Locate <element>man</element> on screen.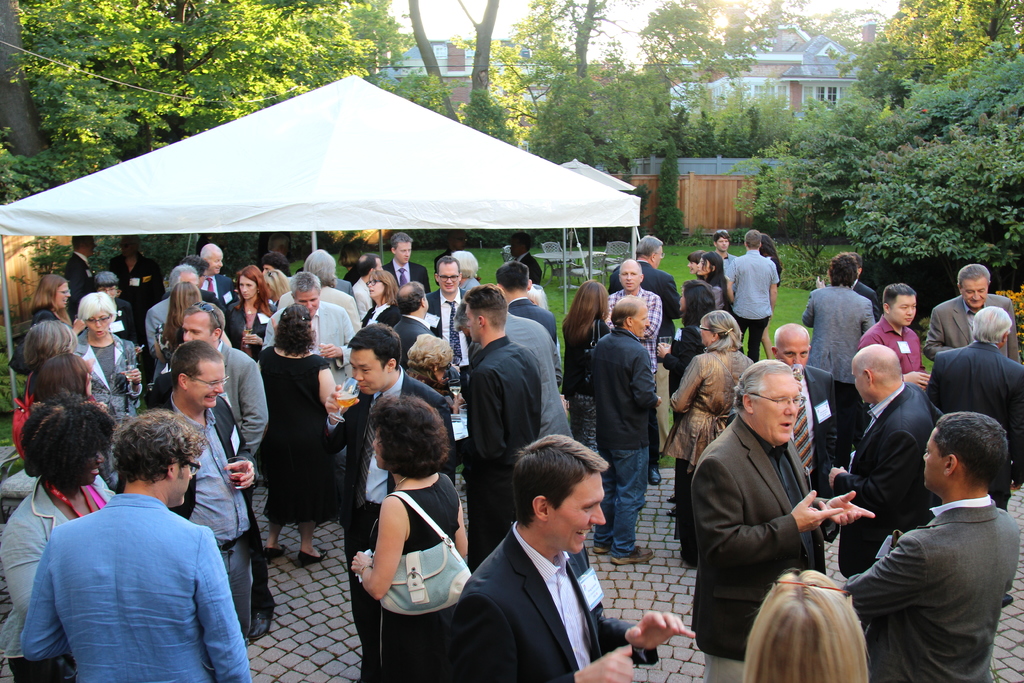
On screen at x1=588 y1=292 x2=658 y2=567.
